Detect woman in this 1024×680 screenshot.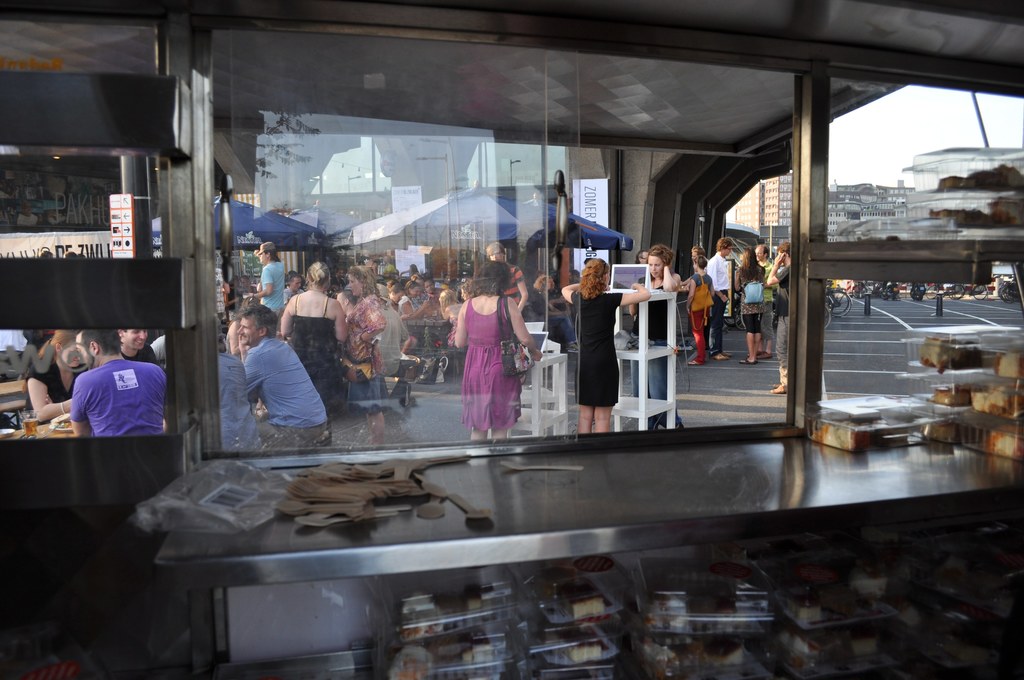
Detection: rect(14, 328, 75, 428).
